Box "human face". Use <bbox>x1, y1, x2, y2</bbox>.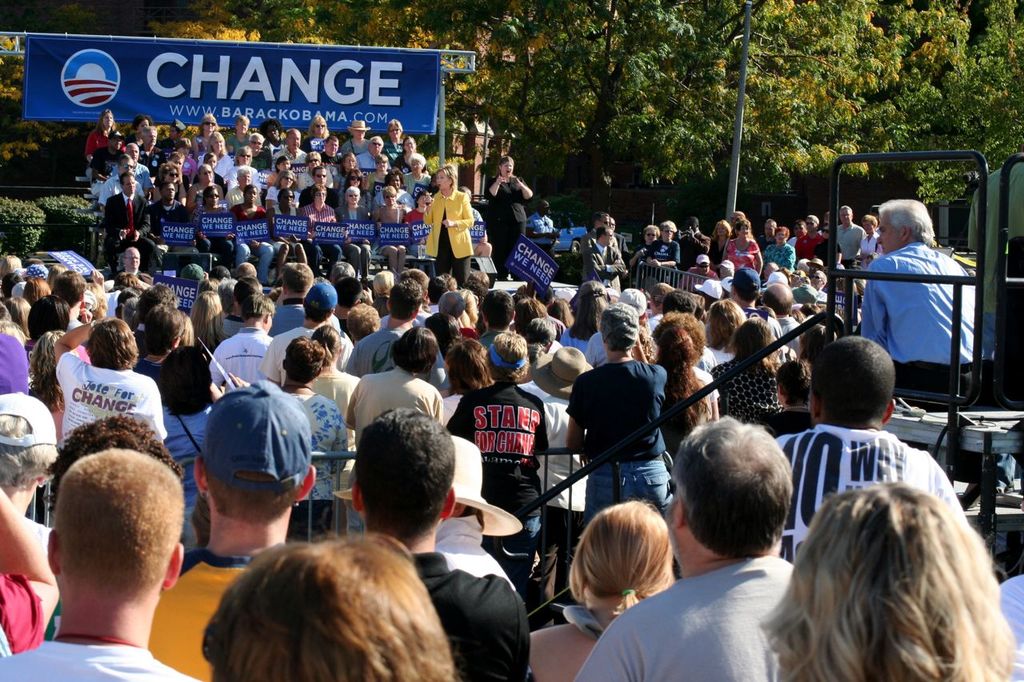
<bbox>311, 115, 329, 140</bbox>.
